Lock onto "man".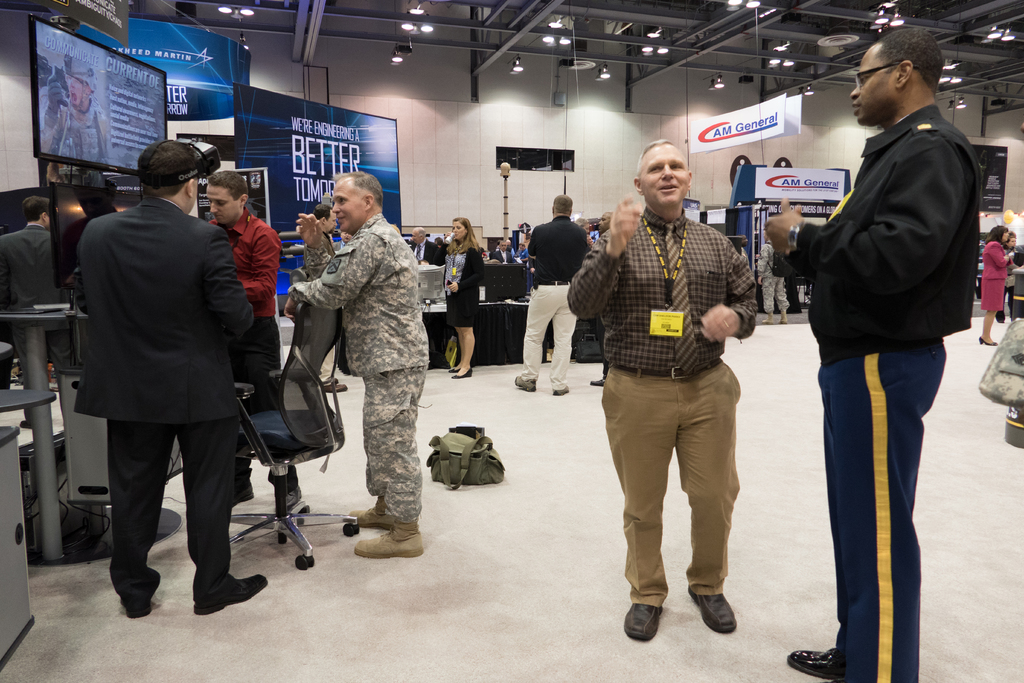
Locked: [x1=200, y1=171, x2=301, y2=519].
